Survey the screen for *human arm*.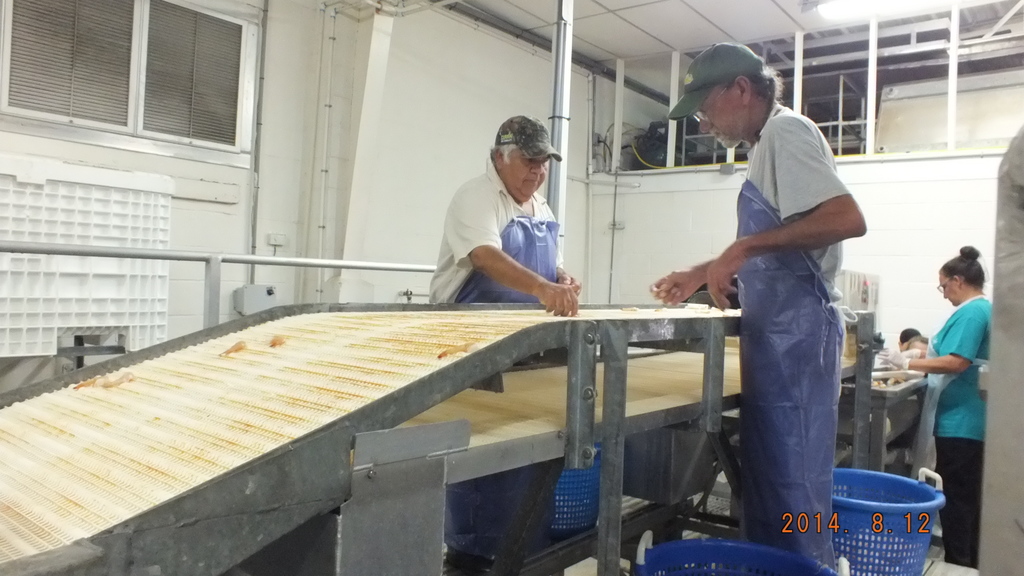
Survey found: <bbox>650, 242, 743, 307</bbox>.
